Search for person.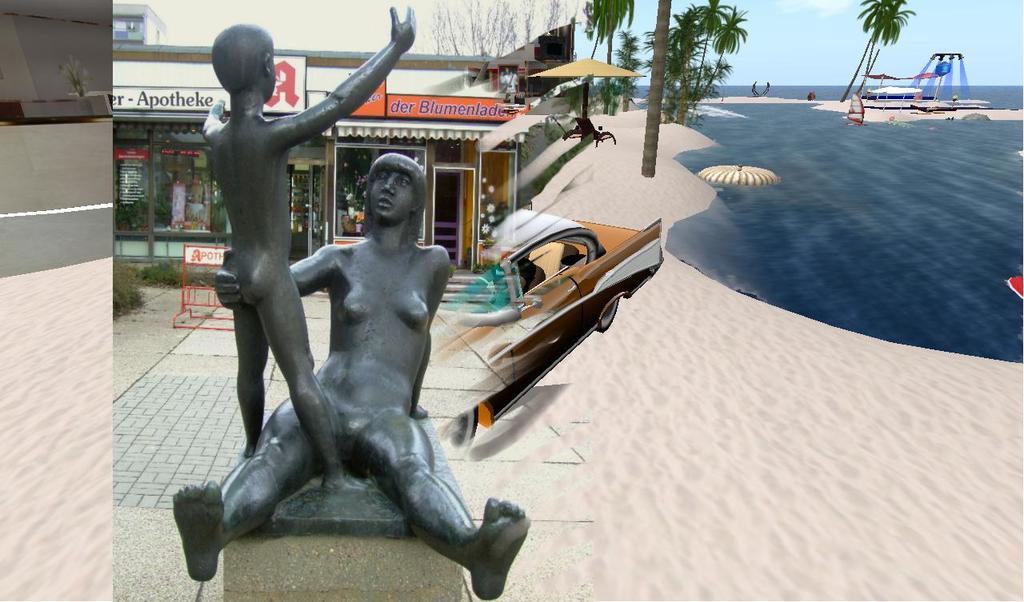
Found at locate(210, 3, 406, 487).
